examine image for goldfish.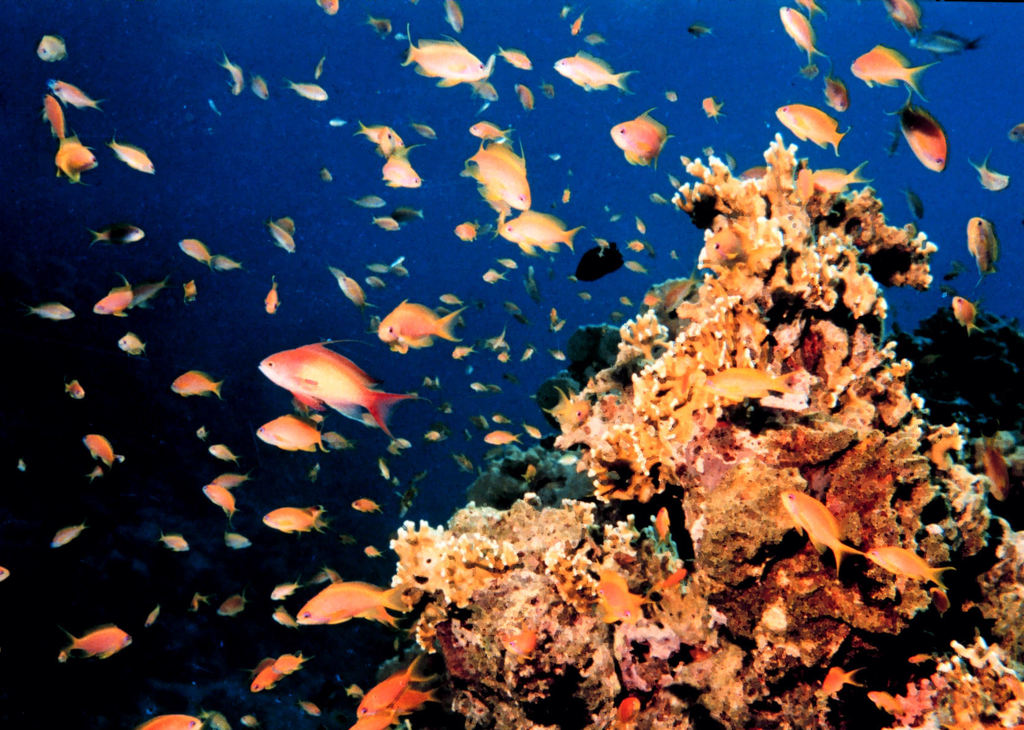
Examination result: bbox=(394, 689, 436, 715).
